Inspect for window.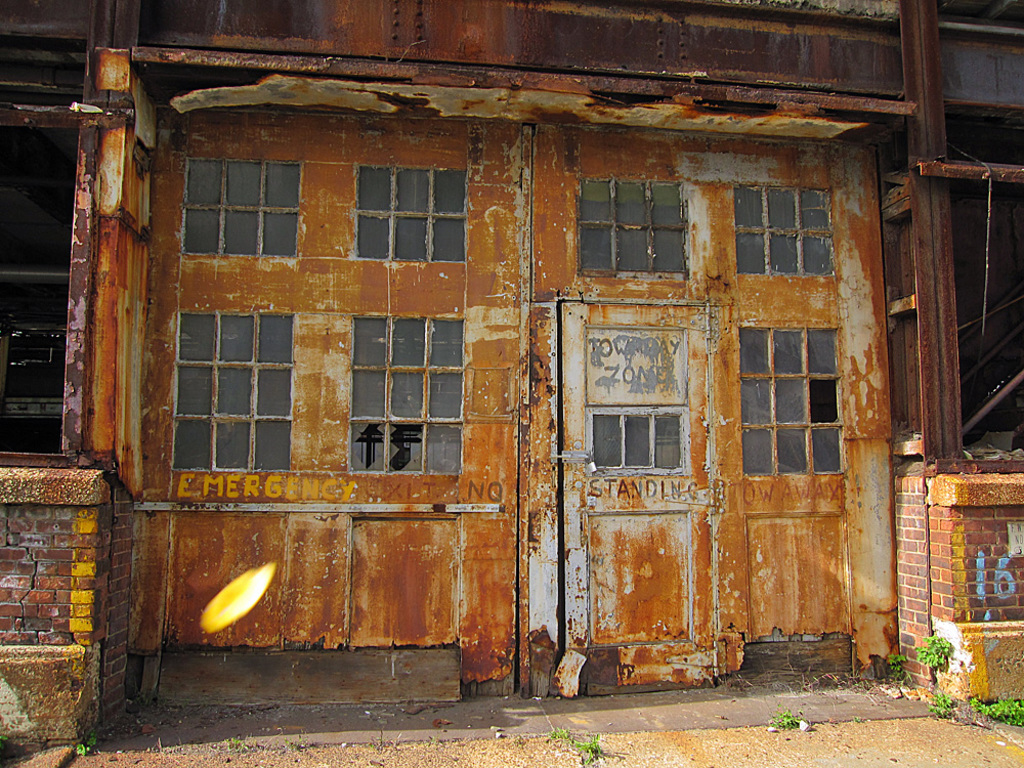
Inspection: box=[928, 0, 1023, 162].
